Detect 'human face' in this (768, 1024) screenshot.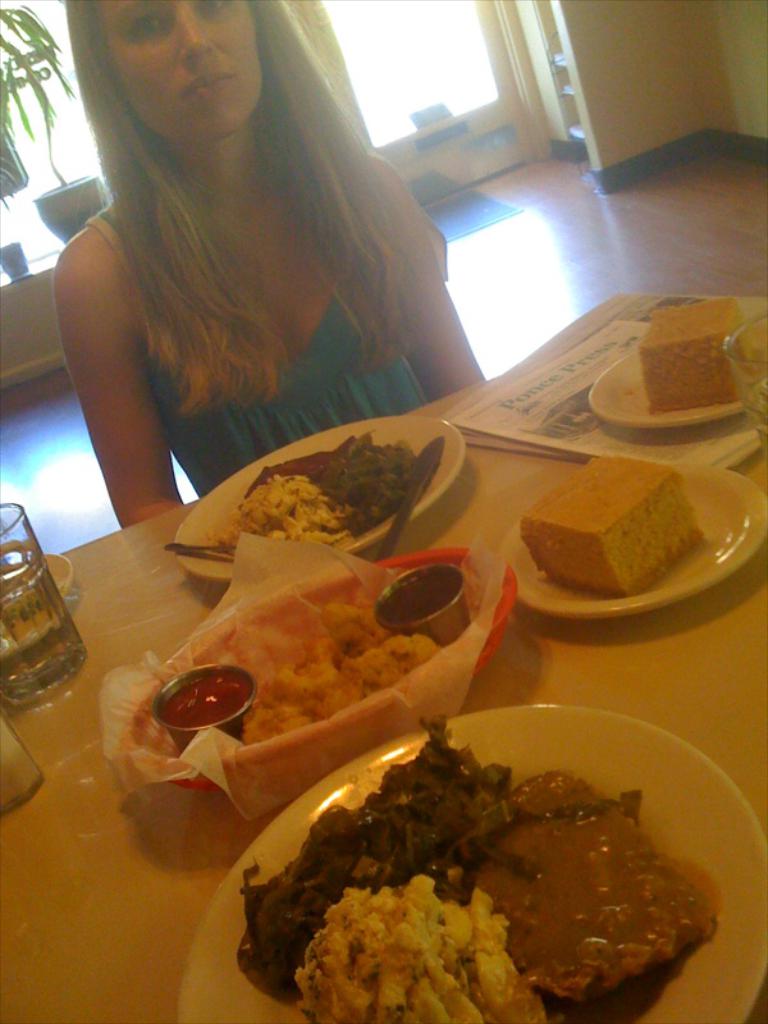
Detection: {"left": 108, "top": 0, "right": 259, "bottom": 131}.
